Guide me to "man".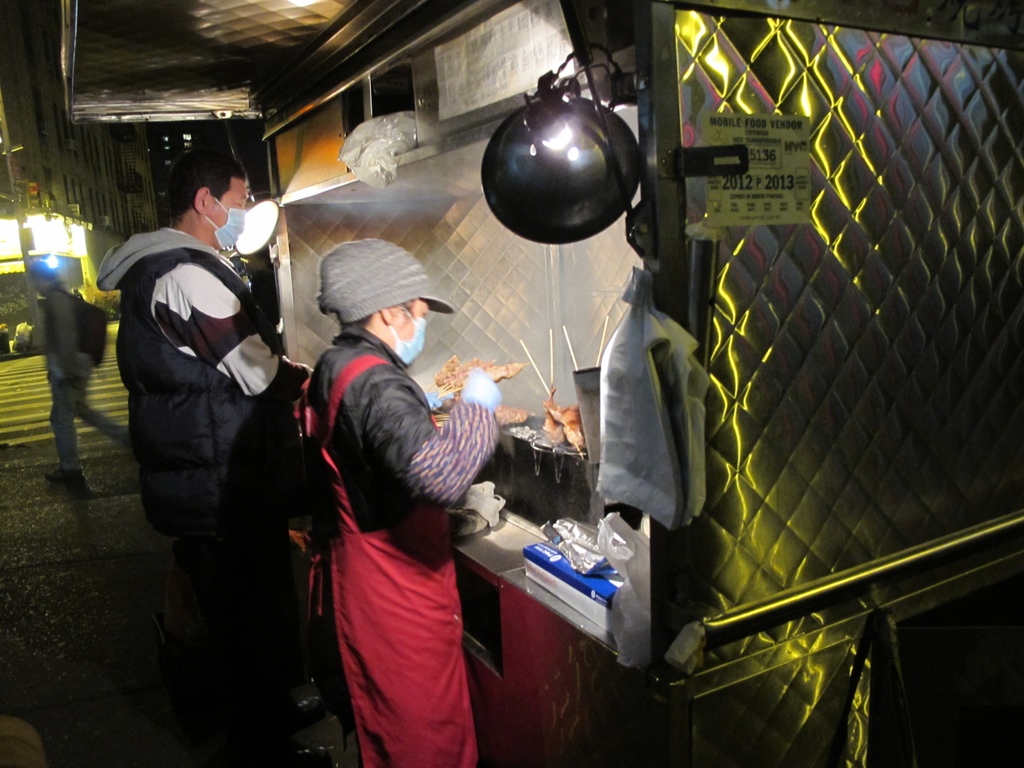
Guidance: box(108, 166, 316, 717).
